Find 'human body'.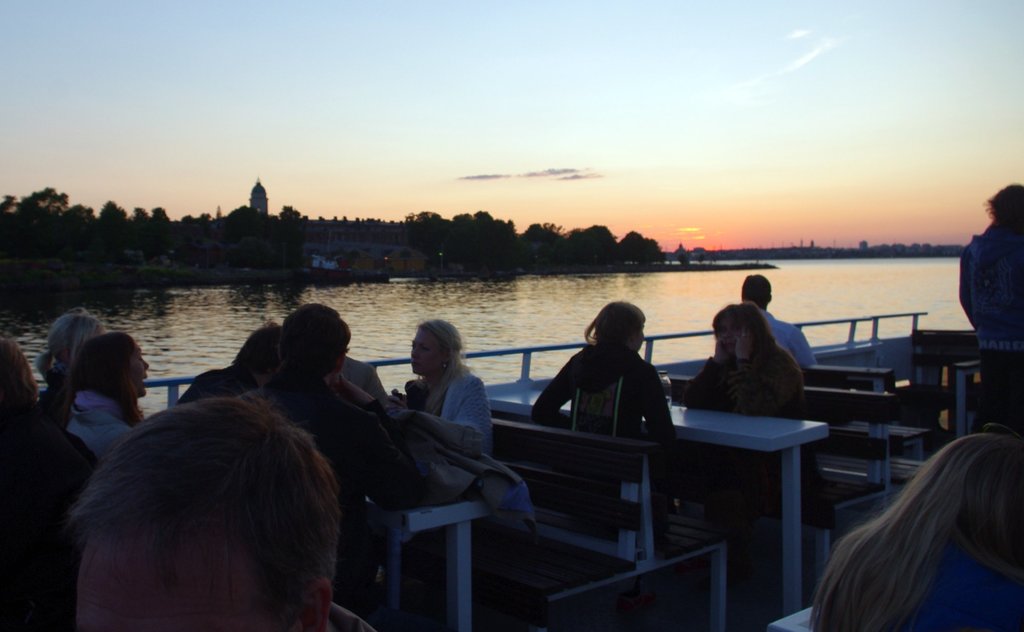
left=736, top=263, right=821, bottom=405.
